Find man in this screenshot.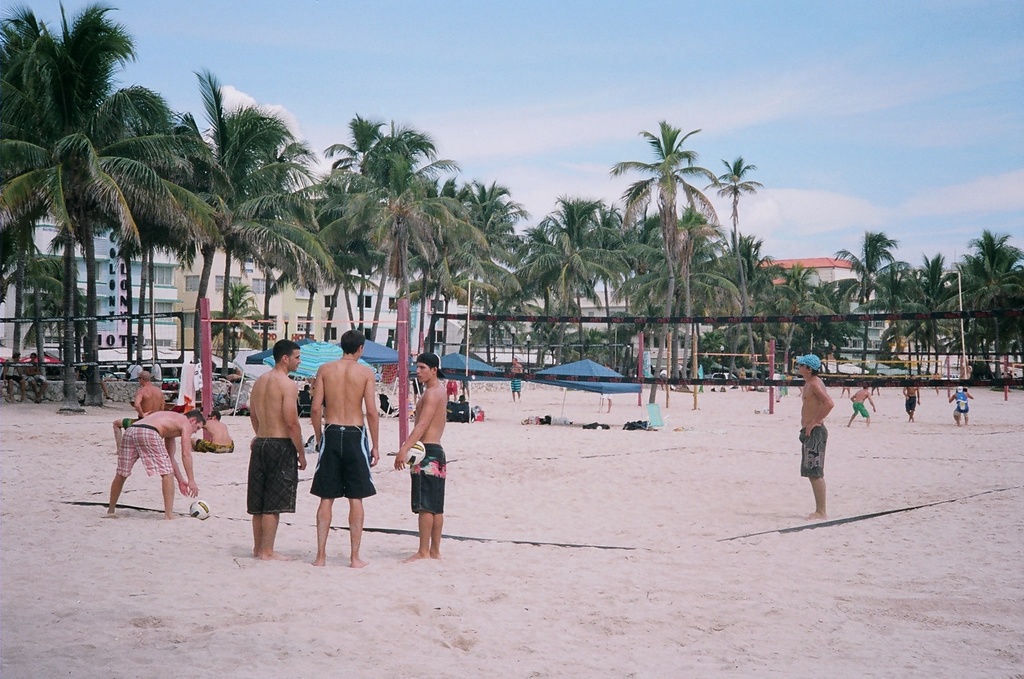
The bounding box for man is bbox=[948, 385, 975, 426].
